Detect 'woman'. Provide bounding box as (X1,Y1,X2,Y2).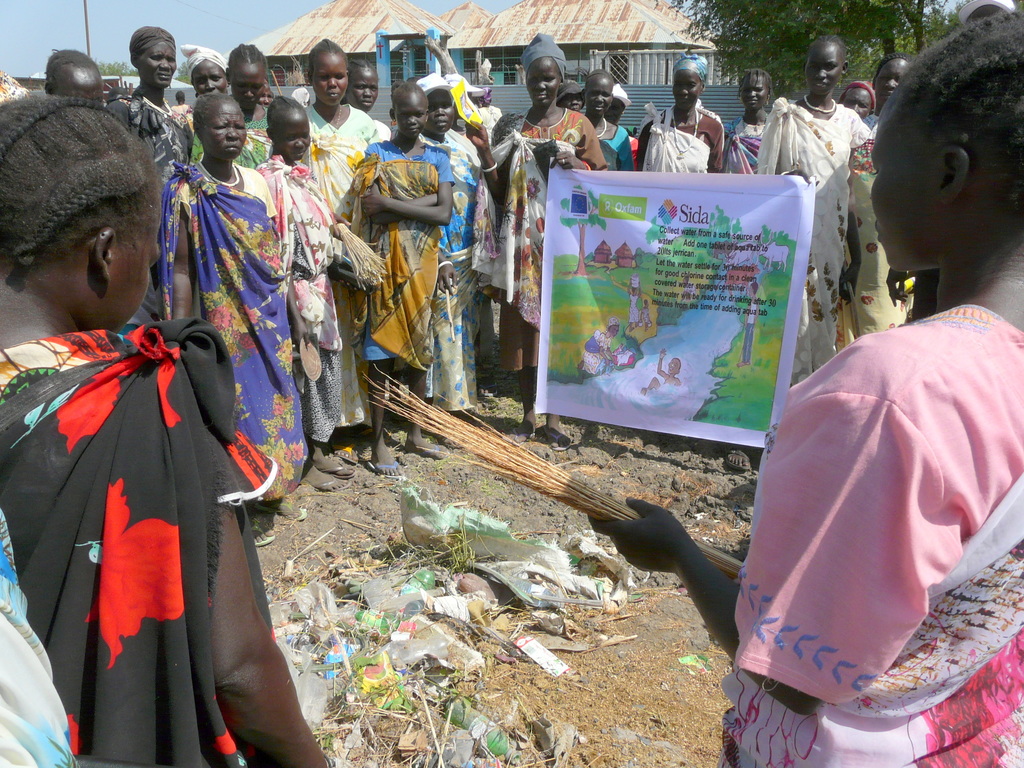
(420,70,481,411).
